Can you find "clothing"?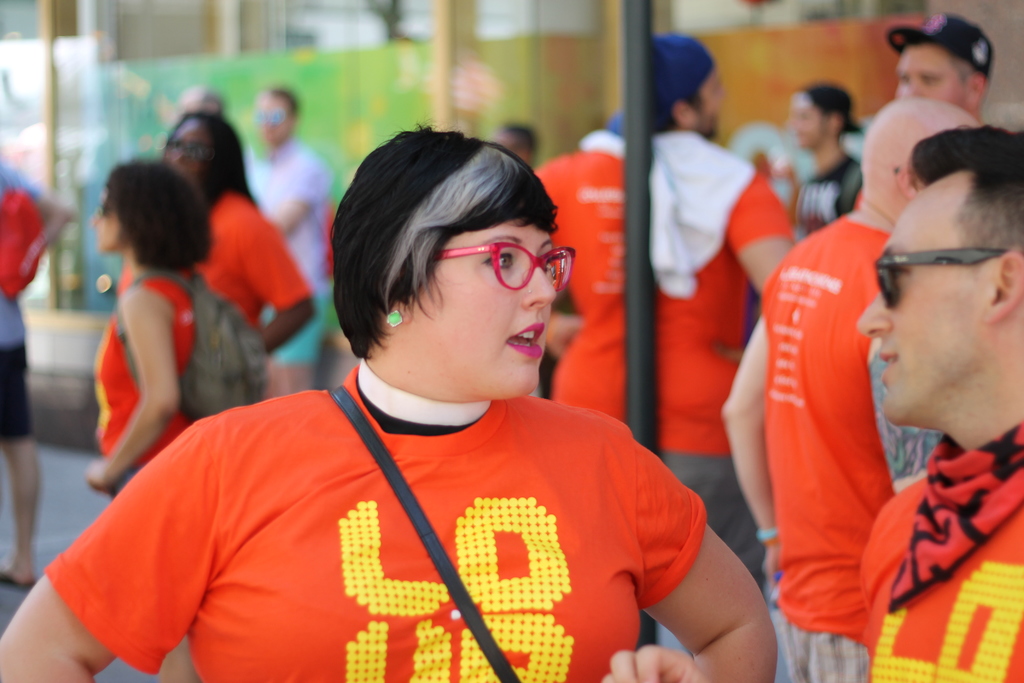
Yes, bounding box: box(80, 386, 765, 672).
